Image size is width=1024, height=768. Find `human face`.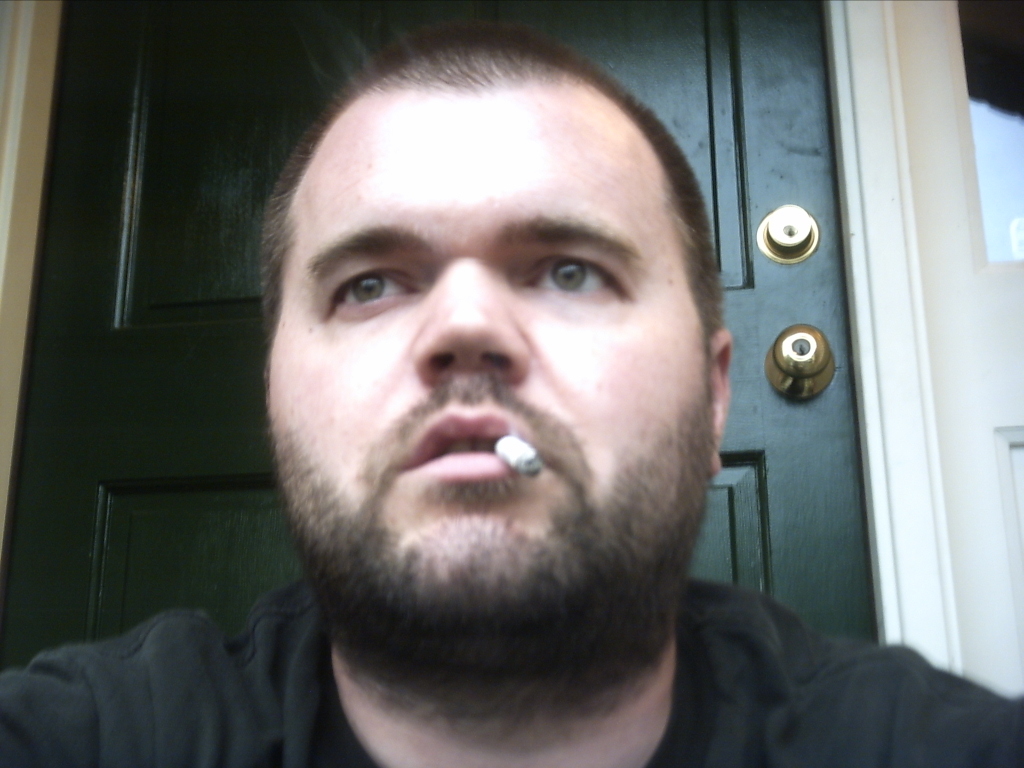
x1=269, y1=94, x2=705, y2=618.
